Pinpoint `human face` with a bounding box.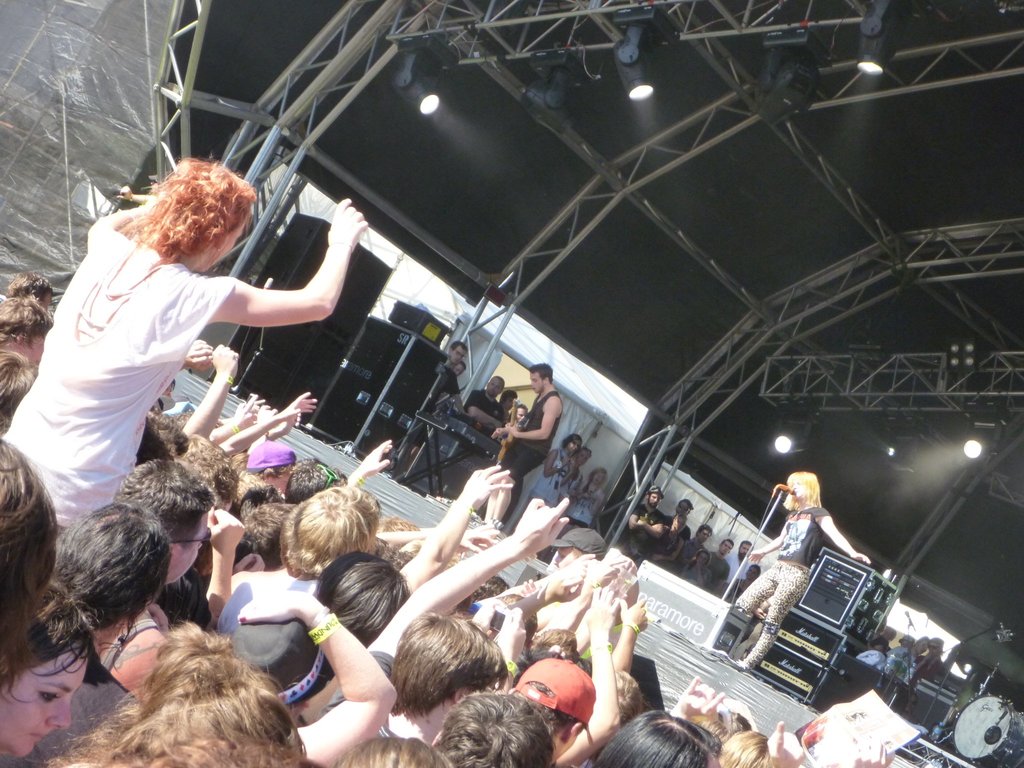
<region>0, 639, 89, 758</region>.
